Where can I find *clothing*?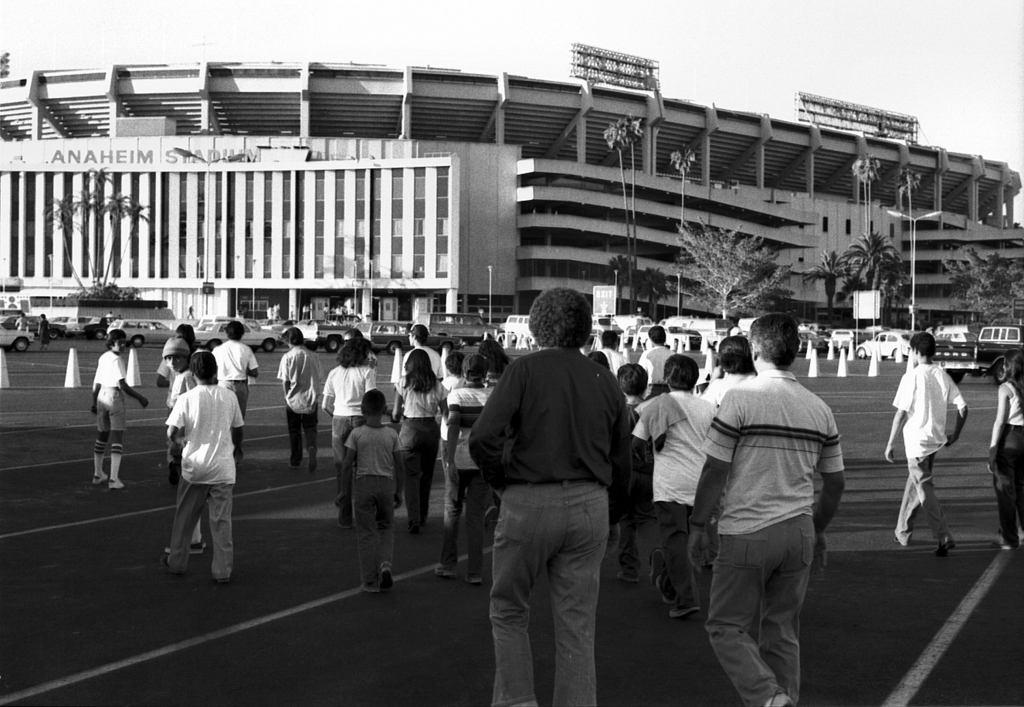
You can find it at (215,340,257,408).
